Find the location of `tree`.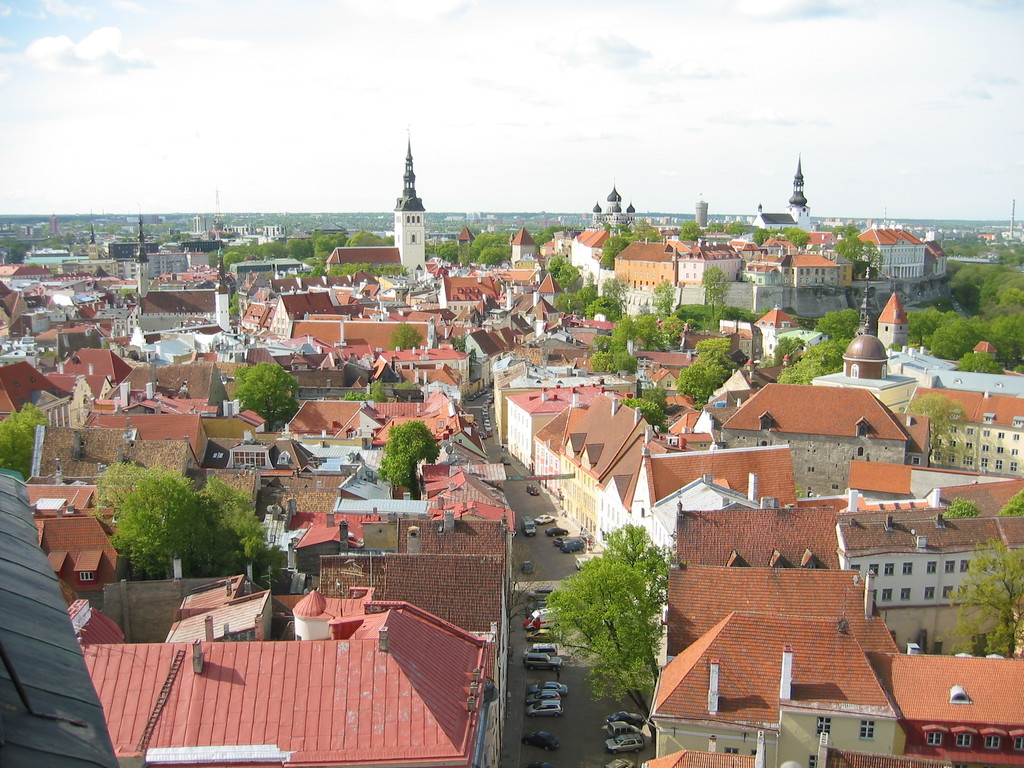
Location: <region>680, 219, 708, 240</region>.
